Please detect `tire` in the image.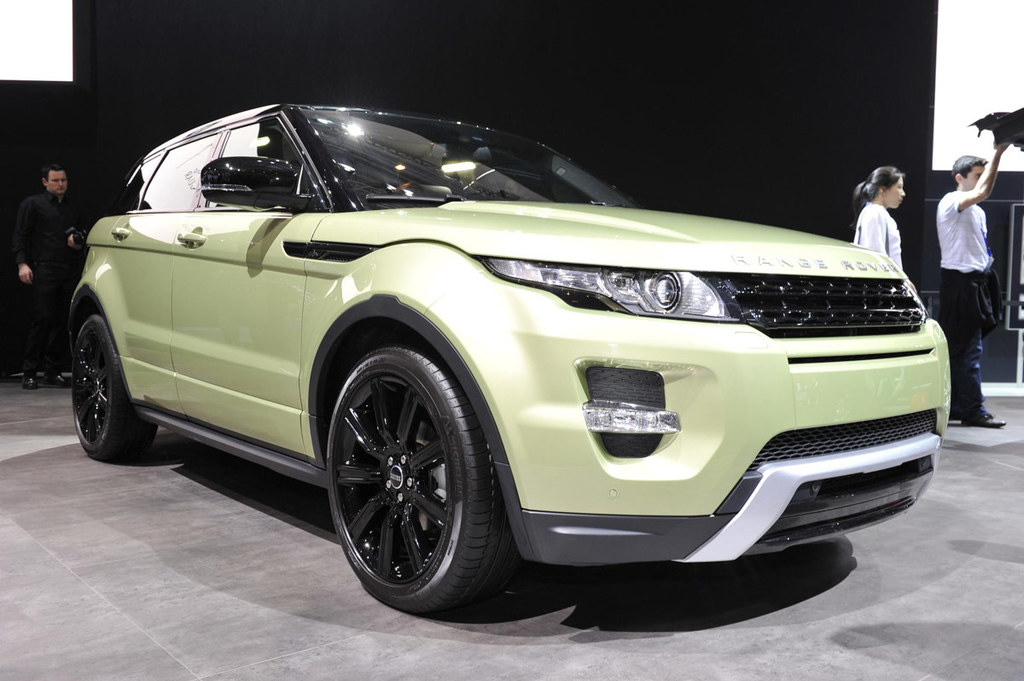
box=[73, 311, 152, 468].
